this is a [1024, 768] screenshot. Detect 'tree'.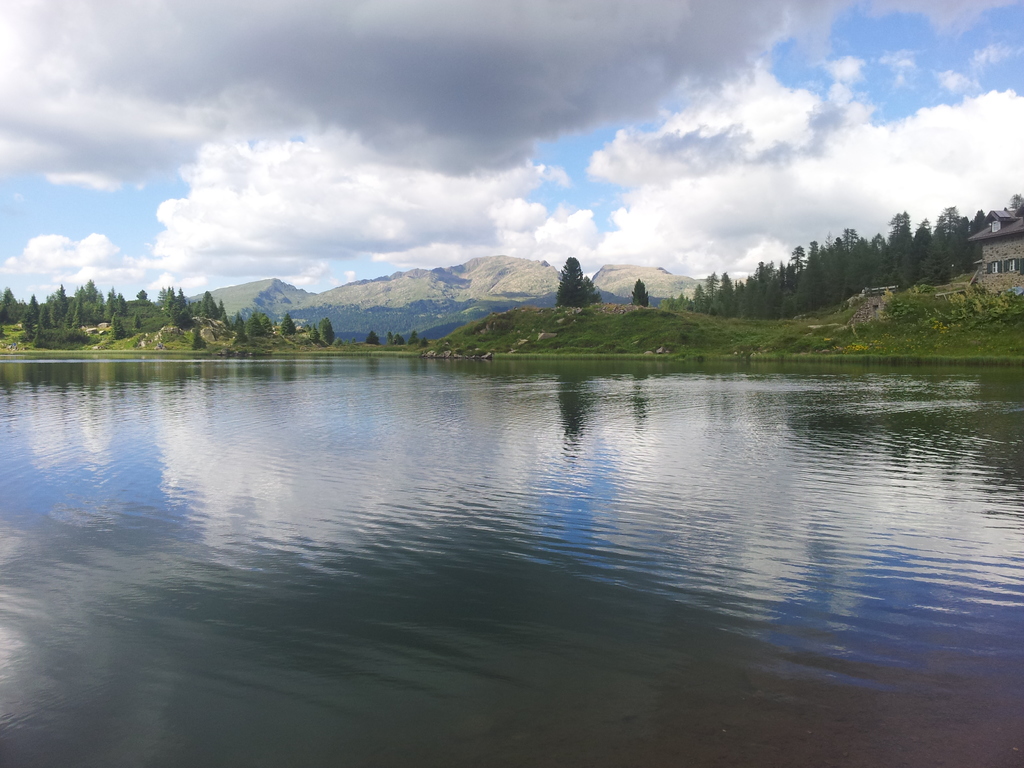
crop(282, 309, 300, 333).
